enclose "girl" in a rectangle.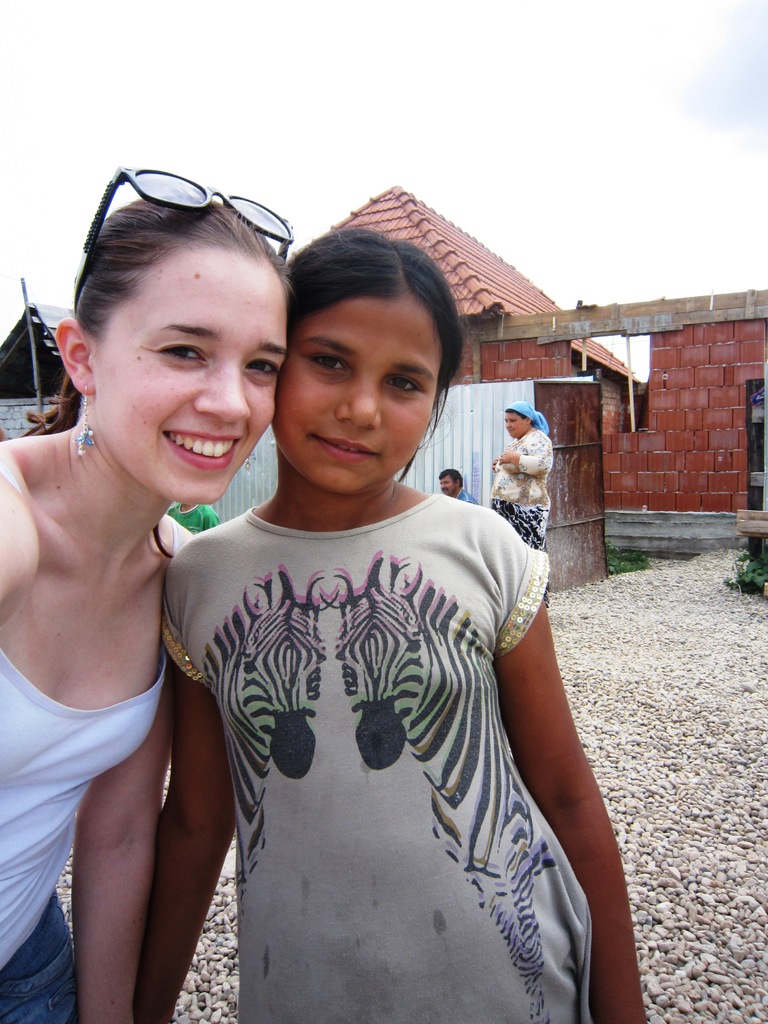
BBox(131, 225, 649, 1022).
